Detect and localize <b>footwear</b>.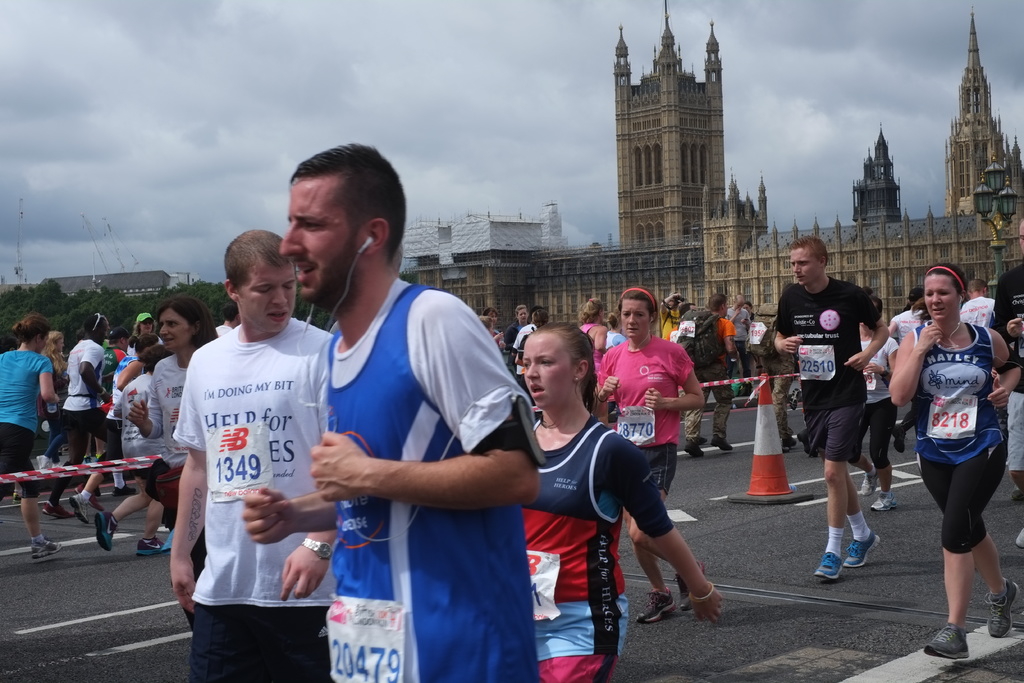
Localized at [673, 556, 706, 613].
